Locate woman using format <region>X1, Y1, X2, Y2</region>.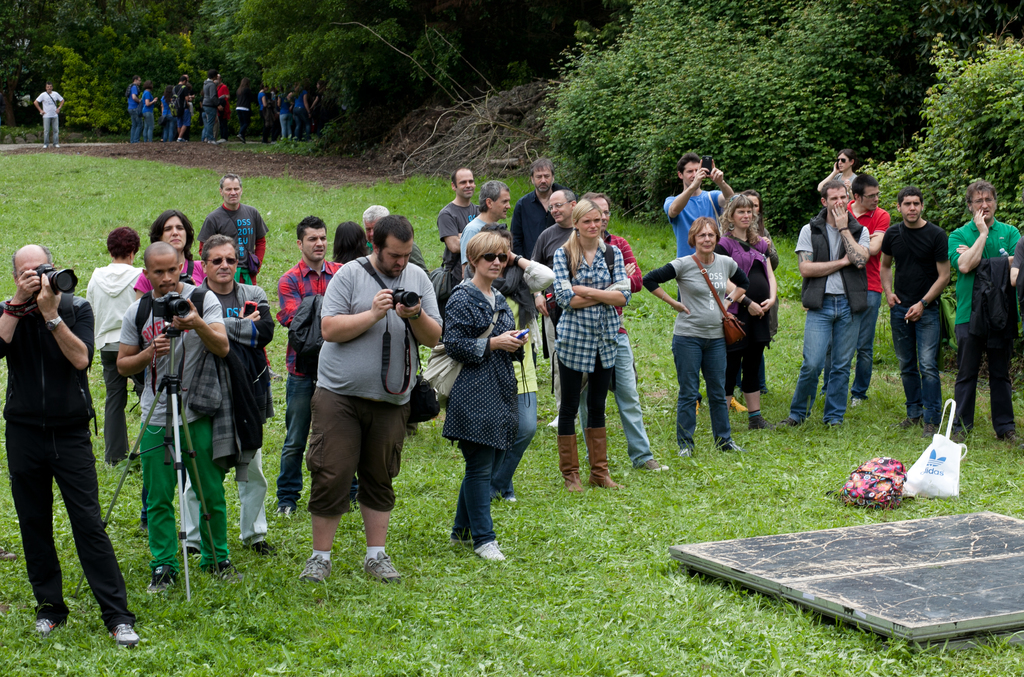
<region>142, 81, 152, 145</region>.
